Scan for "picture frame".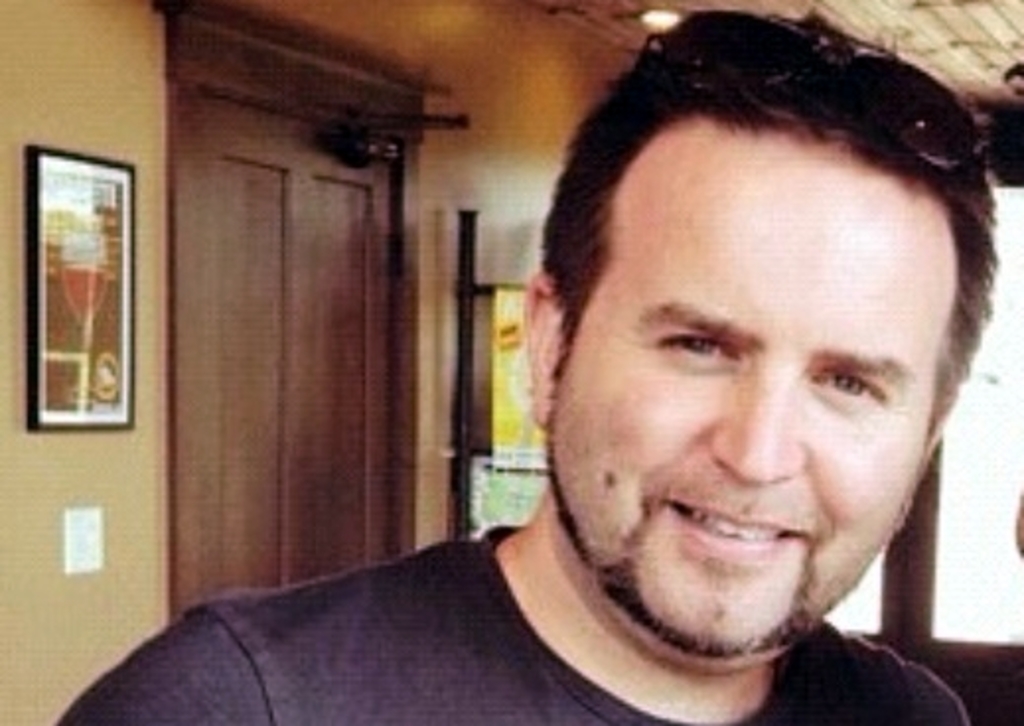
Scan result: [left=24, top=140, right=144, bottom=434].
